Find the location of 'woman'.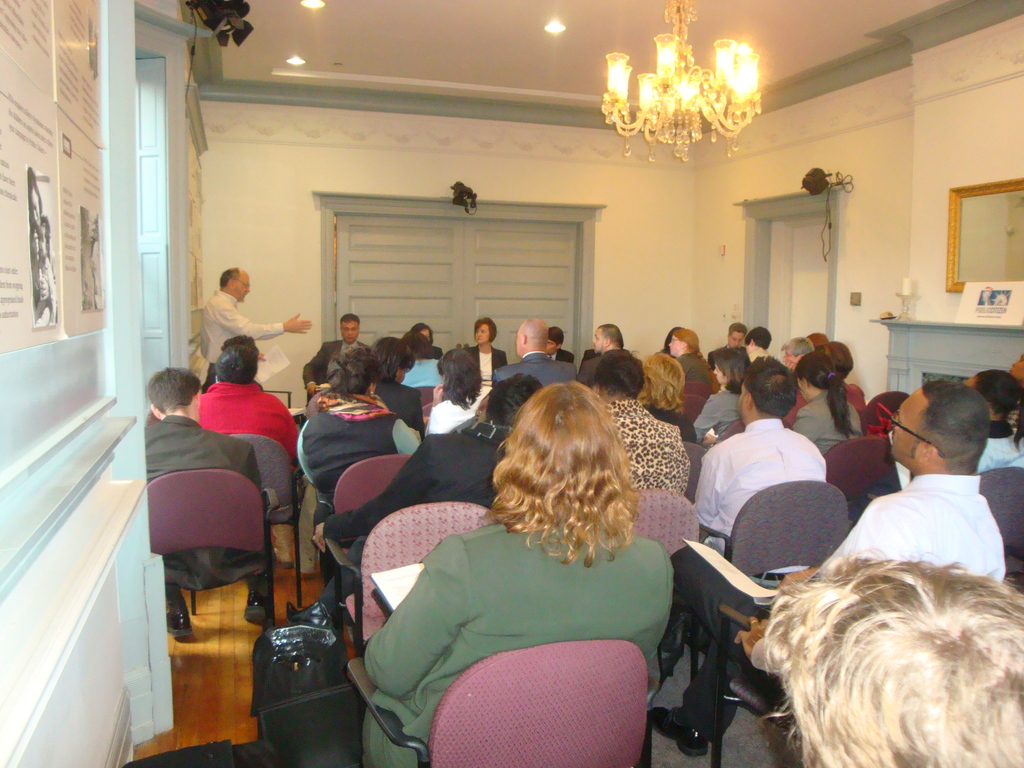
Location: crop(426, 346, 489, 432).
